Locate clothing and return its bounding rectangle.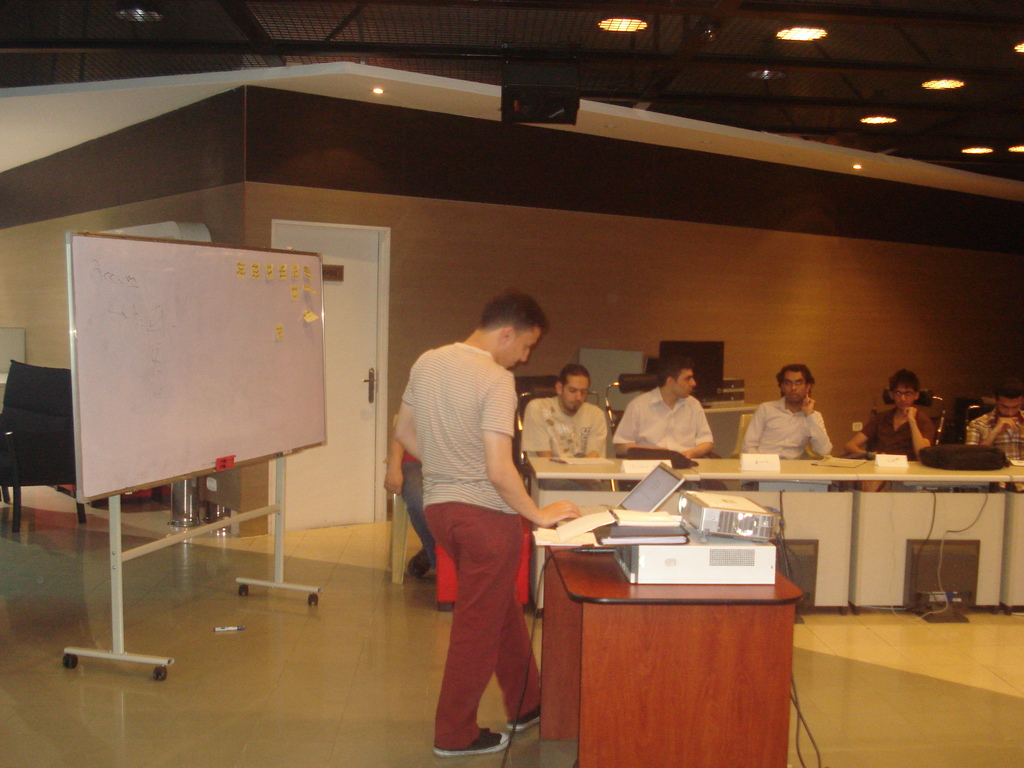
[left=397, top=336, right=542, bottom=750].
